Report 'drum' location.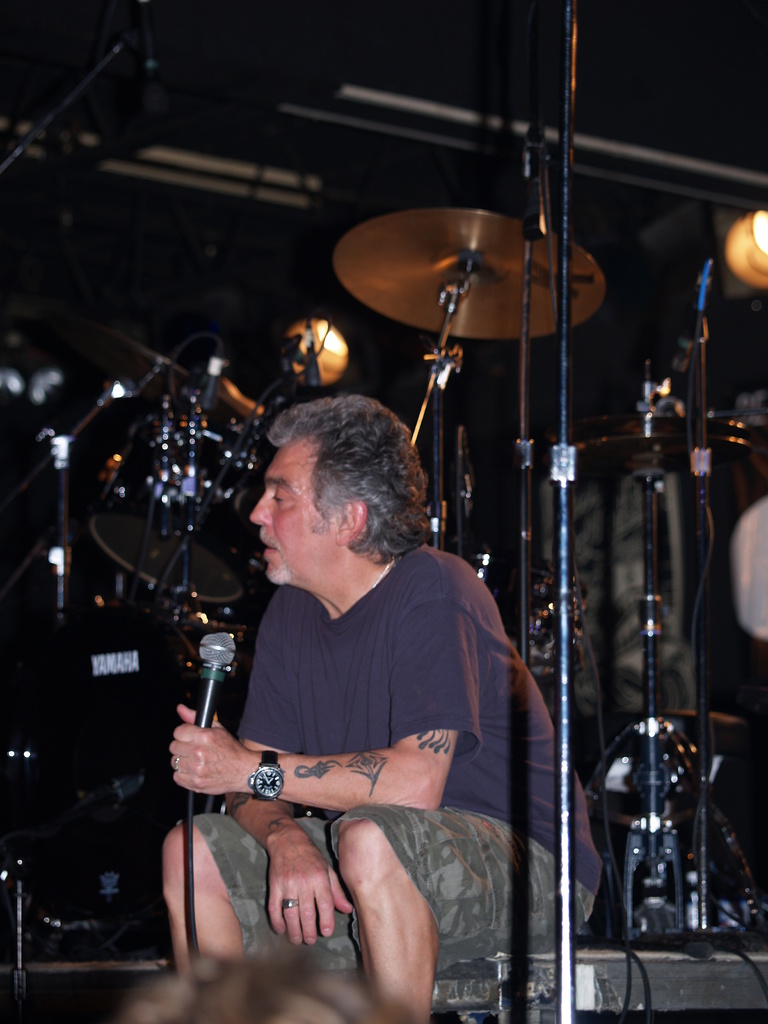
Report: bbox=[0, 595, 203, 934].
